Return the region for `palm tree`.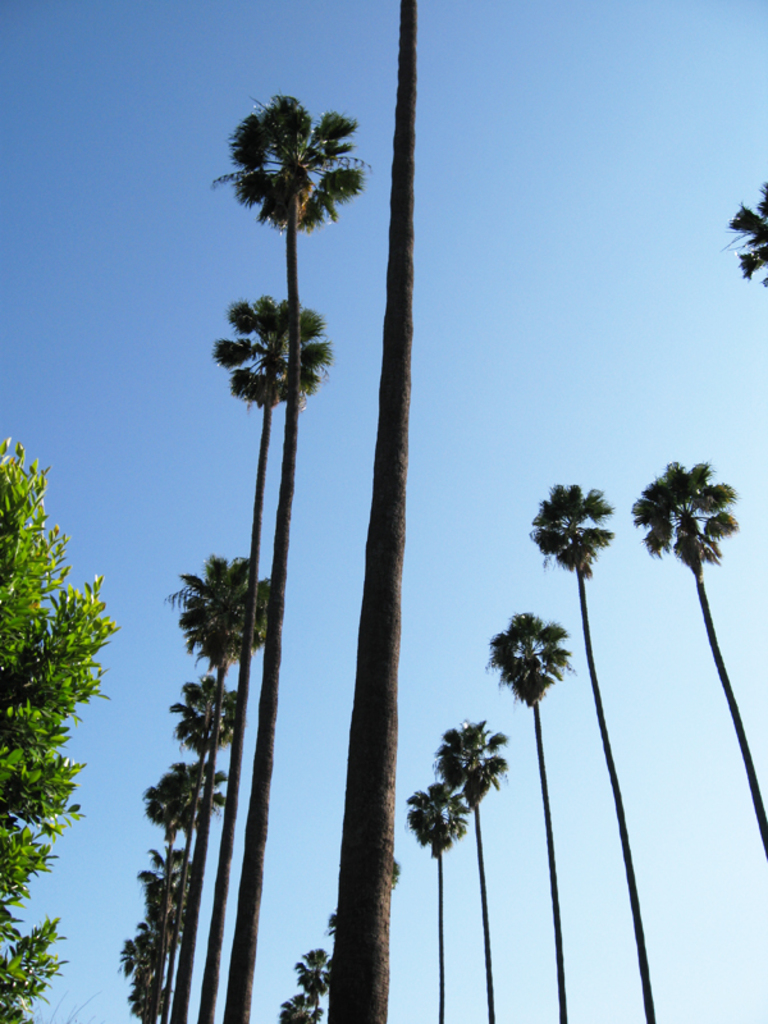
(x1=530, y1=462, x2=662, y2=1000).
